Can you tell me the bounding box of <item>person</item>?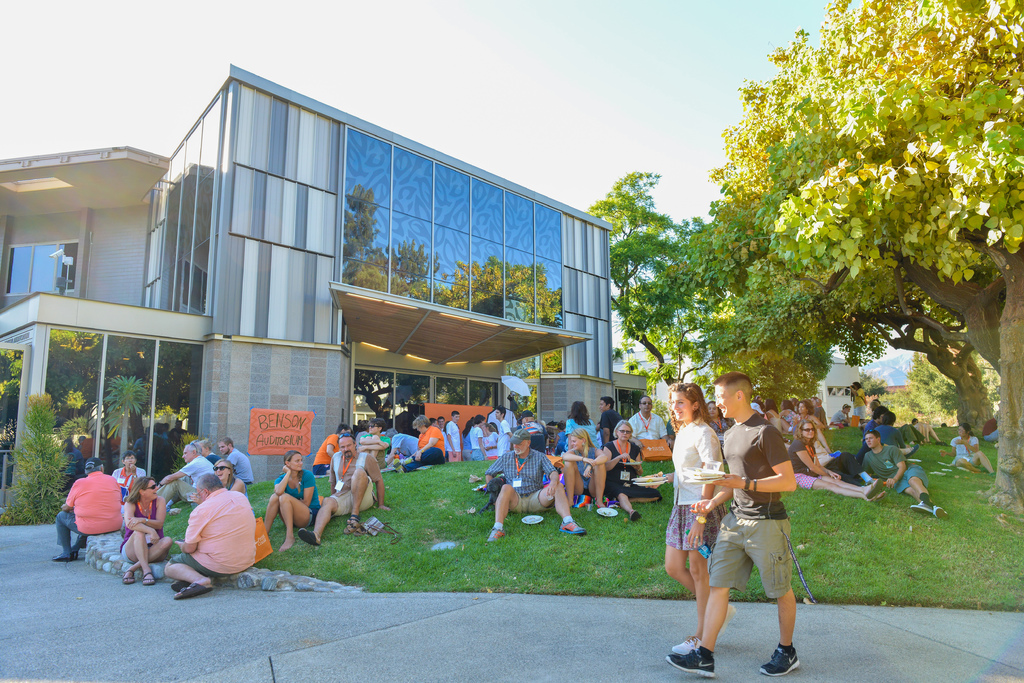
[561, 427, 606, 508].
